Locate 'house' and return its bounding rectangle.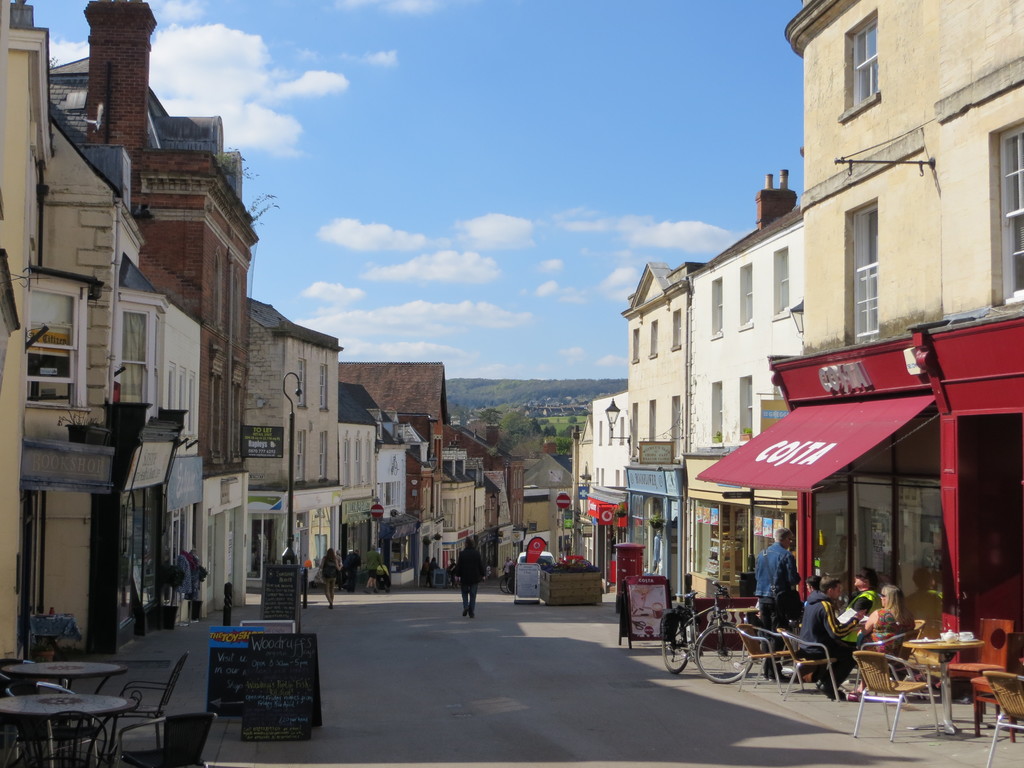
pyautogui.locateOnScreen(321, 358, 453, 484).
